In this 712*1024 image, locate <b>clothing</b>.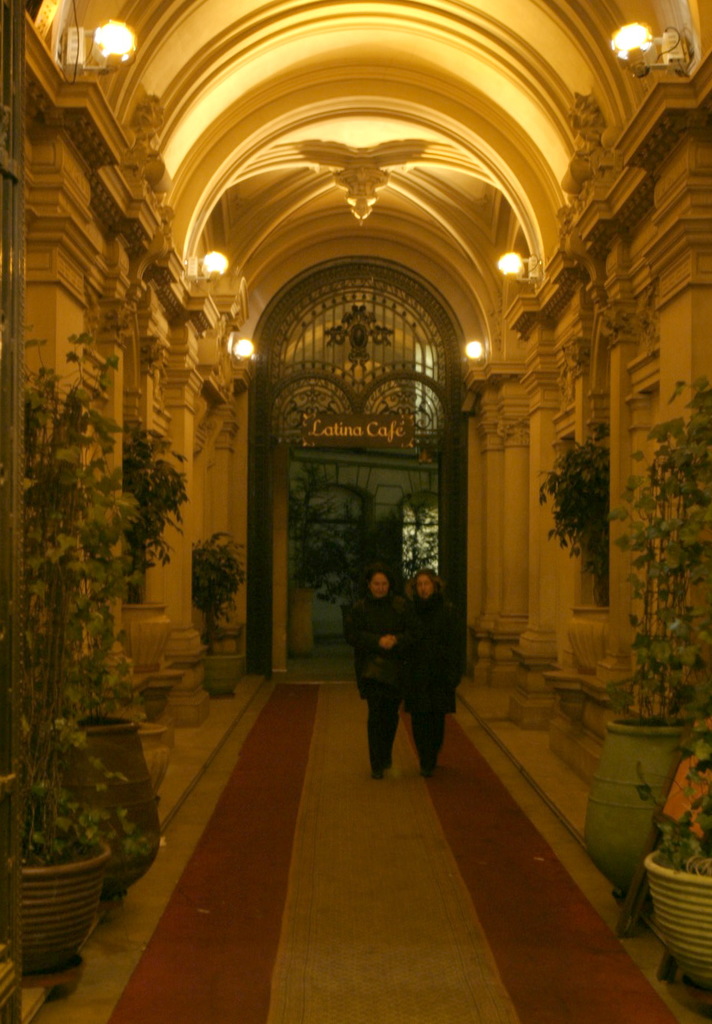
Bounding box: rect(351, 582, 402, 776).
